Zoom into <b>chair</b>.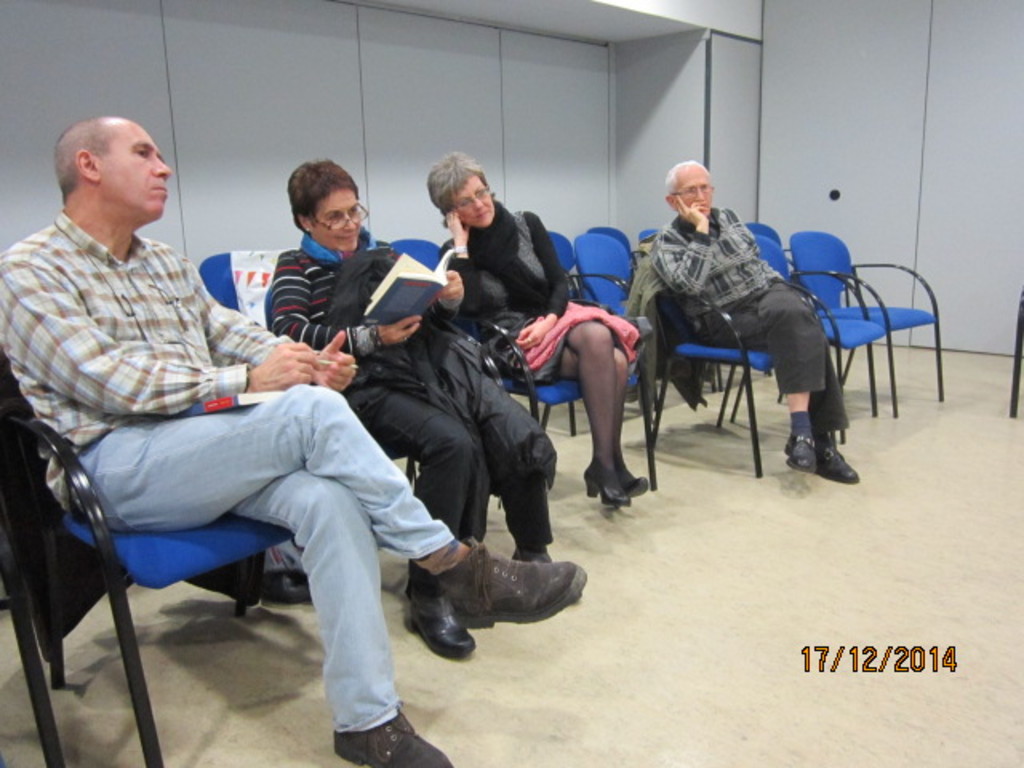
Zoom target: 718,232,885,442.
